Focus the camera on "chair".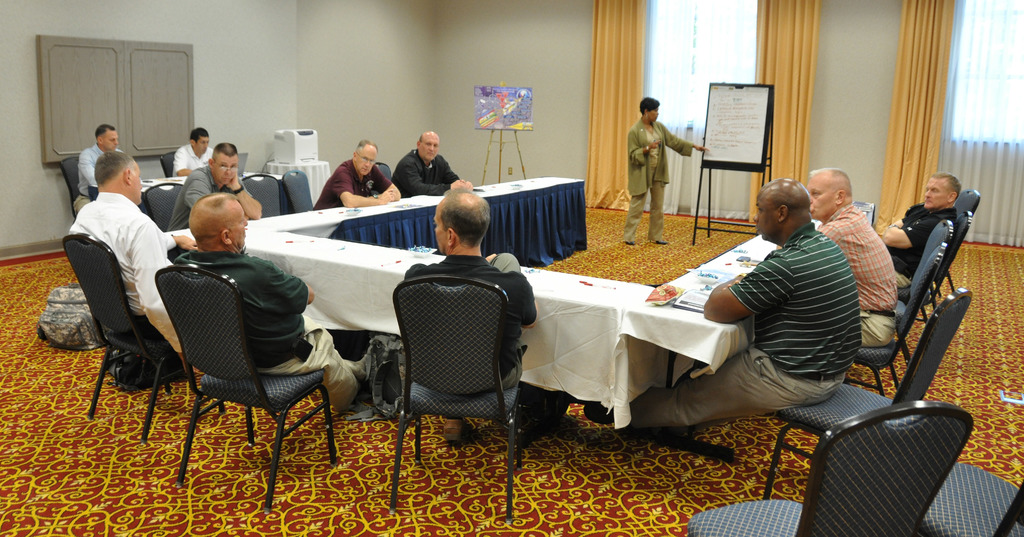
Focus region: x1=886, y1=220, x2=950, y2=363.
